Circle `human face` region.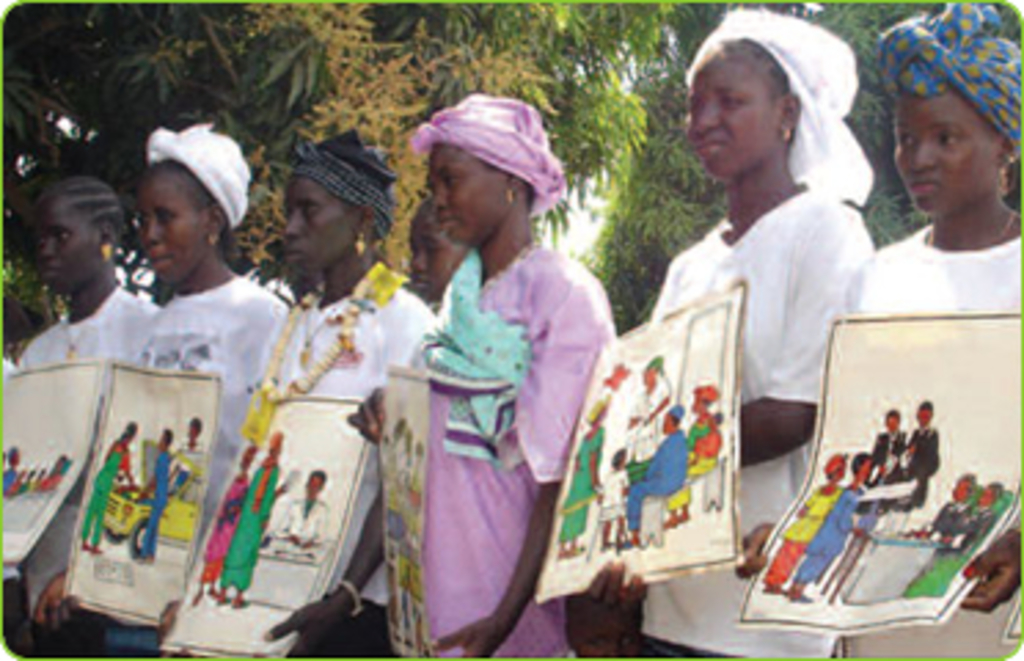
Region: rect(132, 174, 198, 289).
